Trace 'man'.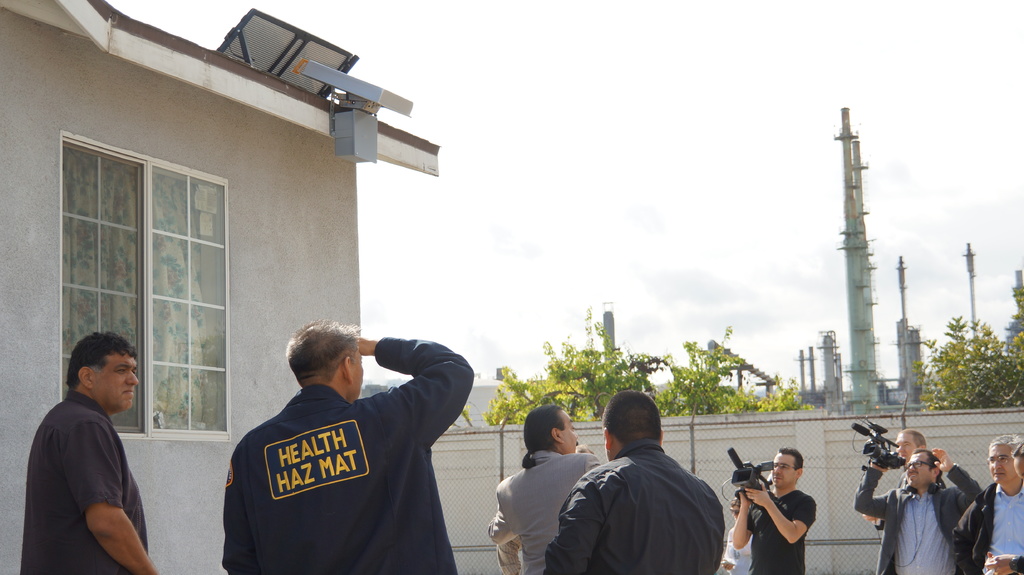
Traced to bbox=[851, 446, 989, 574].
